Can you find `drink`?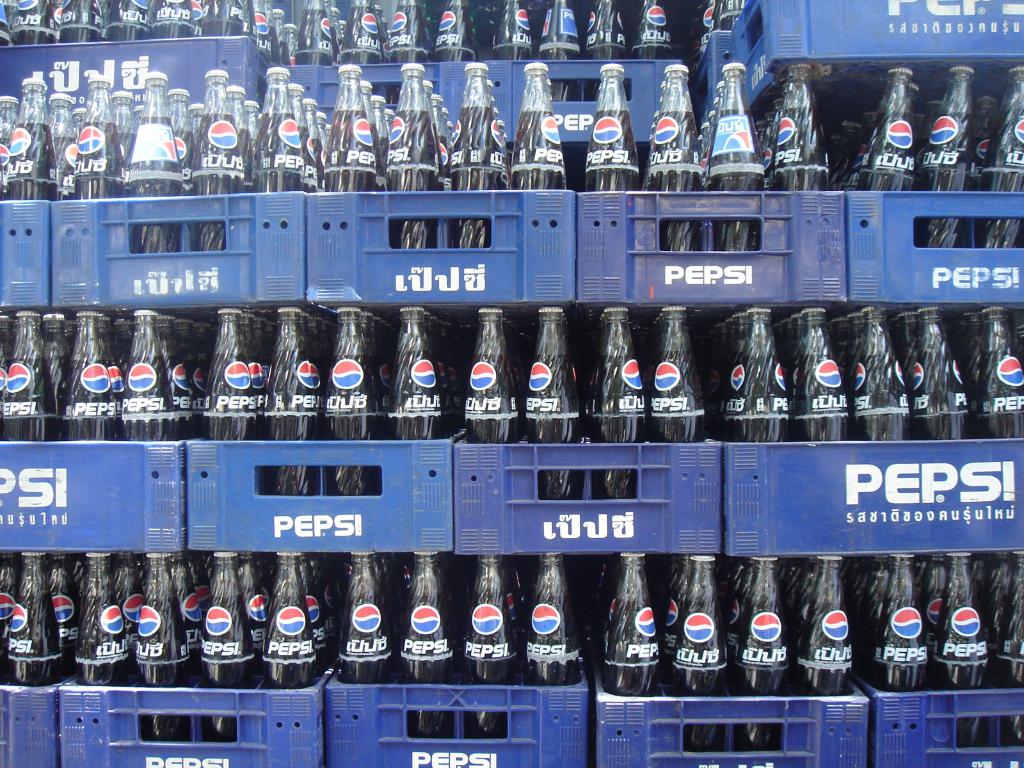
Yes, bounding box: region(257, 595, 317, 694).
